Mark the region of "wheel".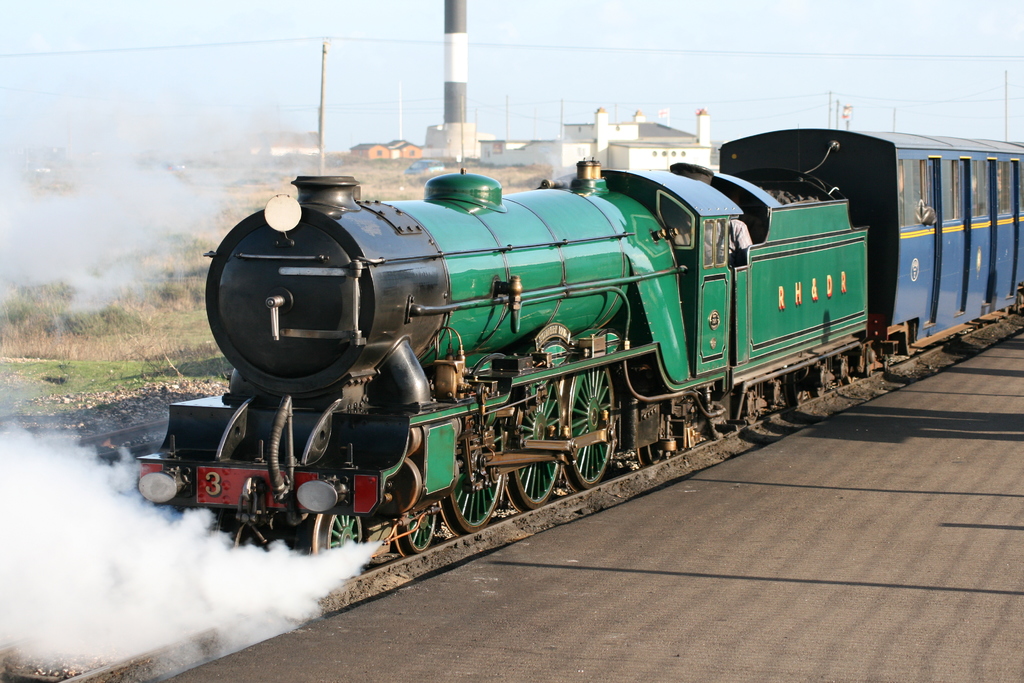
Region: bbox=(391, 509, 439, 556).
